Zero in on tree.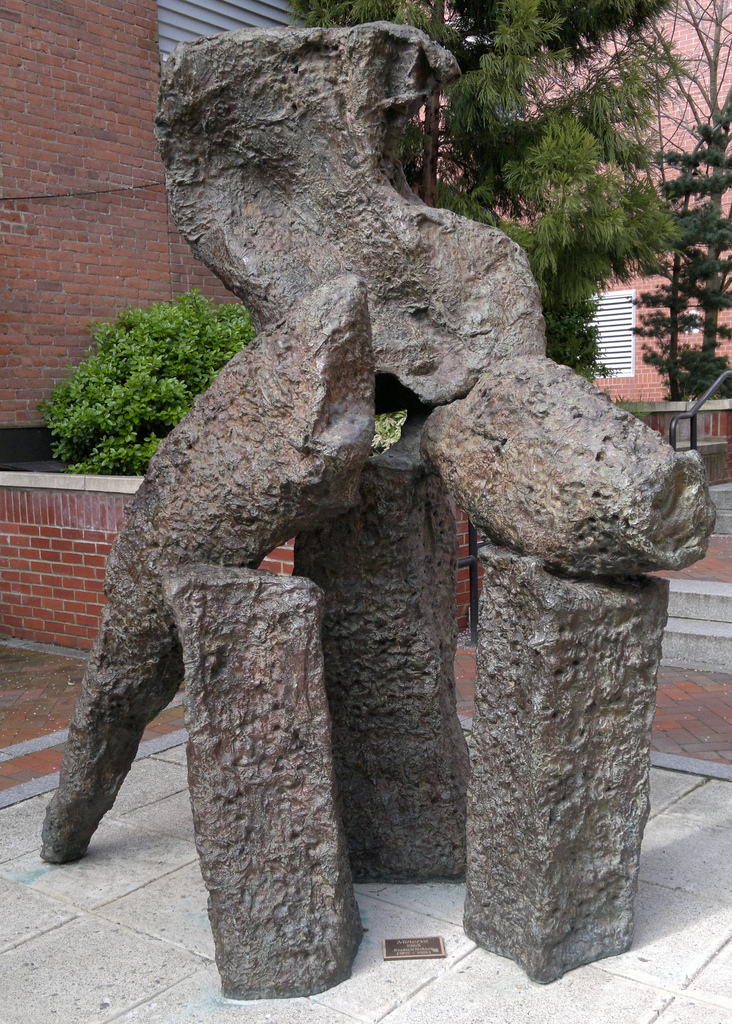
Zeroed in: region(525, 2, 731, 407).
